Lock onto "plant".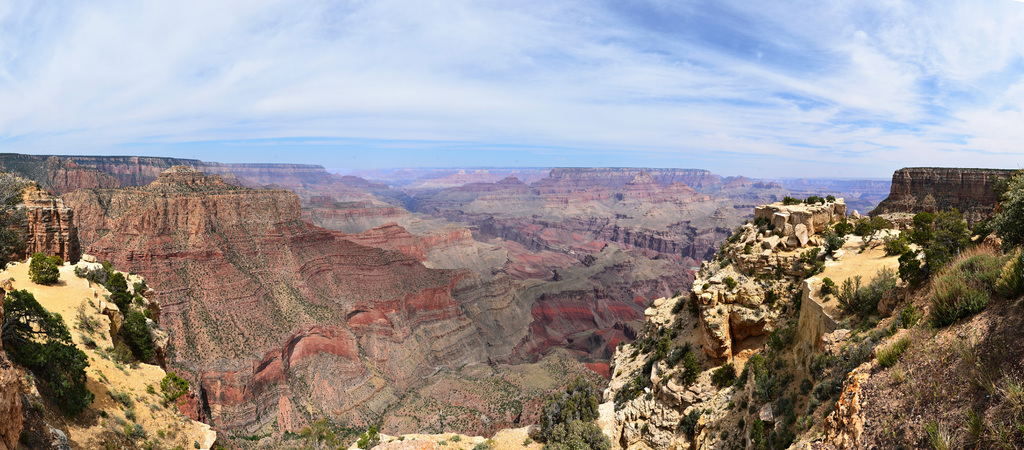
Locked: locate(874, 333, 916, 374).
